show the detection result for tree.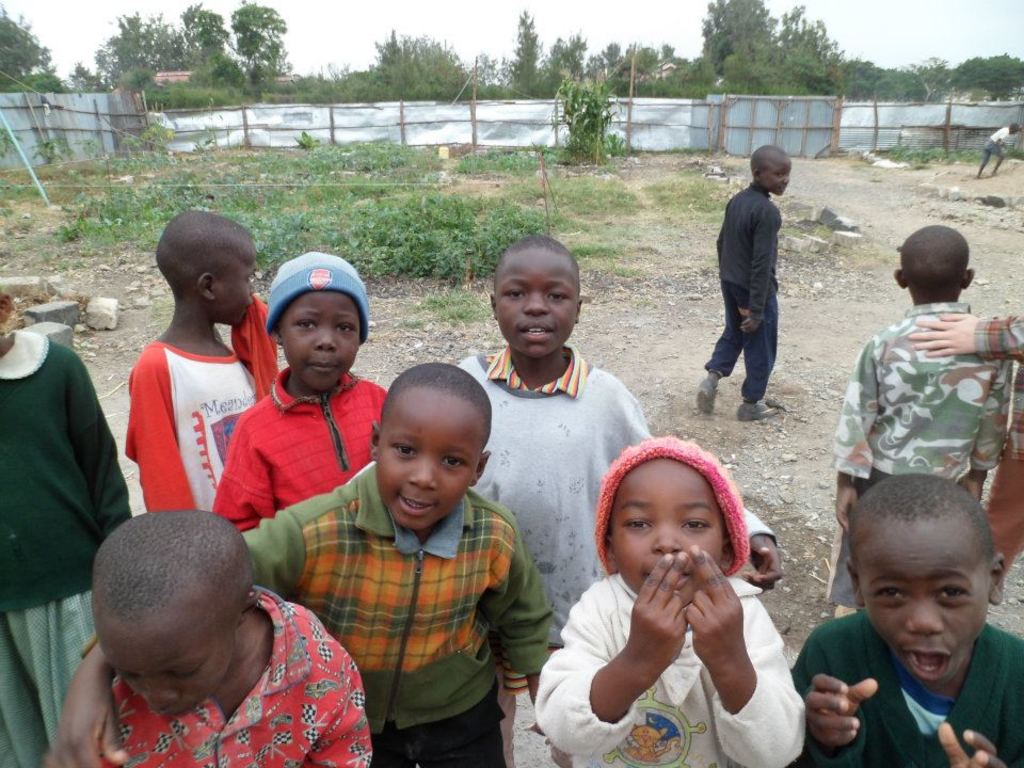
(left=626, top=41, right=660, bottom=86).
